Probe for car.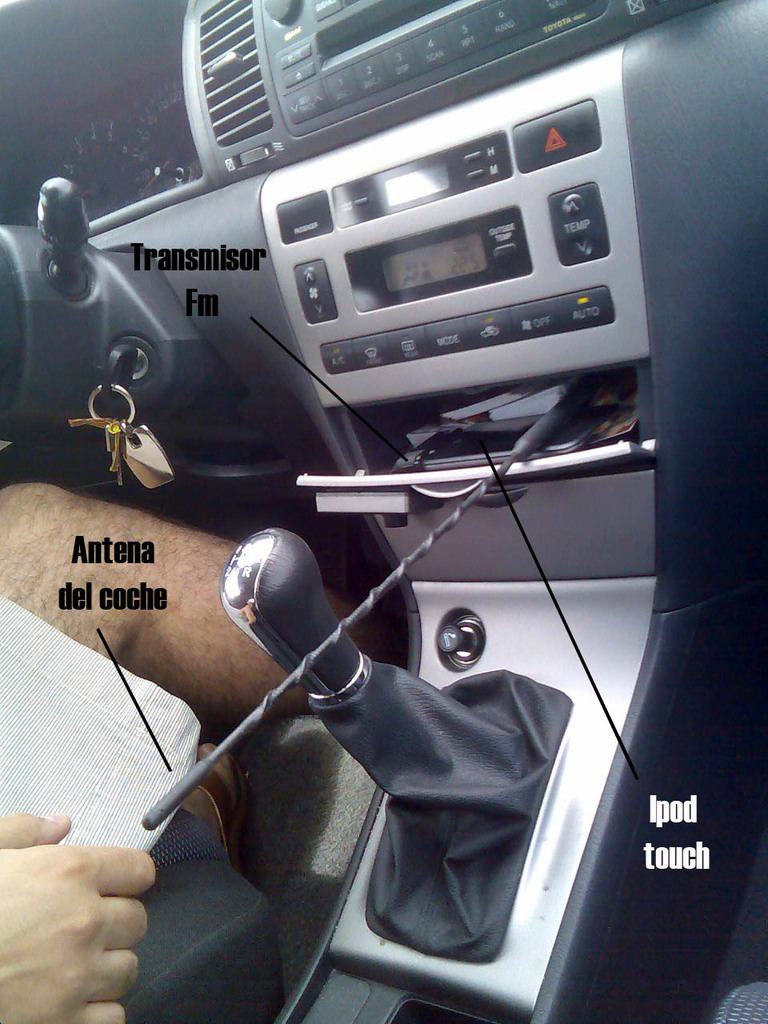
Probe result: box=[0, 0, 767, 1023].
